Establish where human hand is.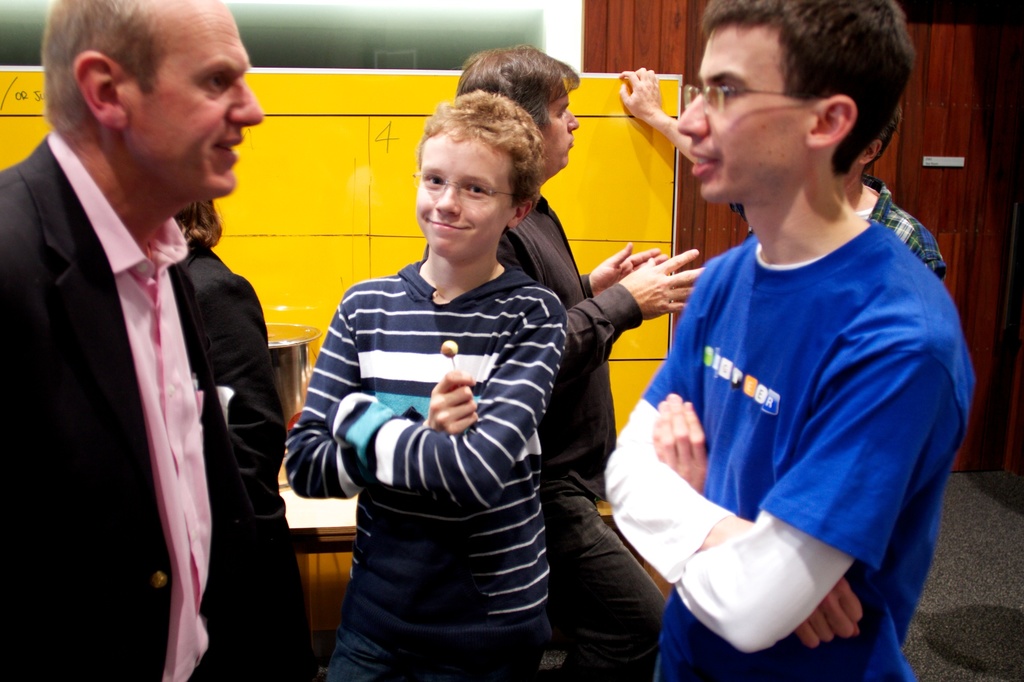
Established at {"left": 426, "top": 370, "right": 481, "bottom": 438}.
